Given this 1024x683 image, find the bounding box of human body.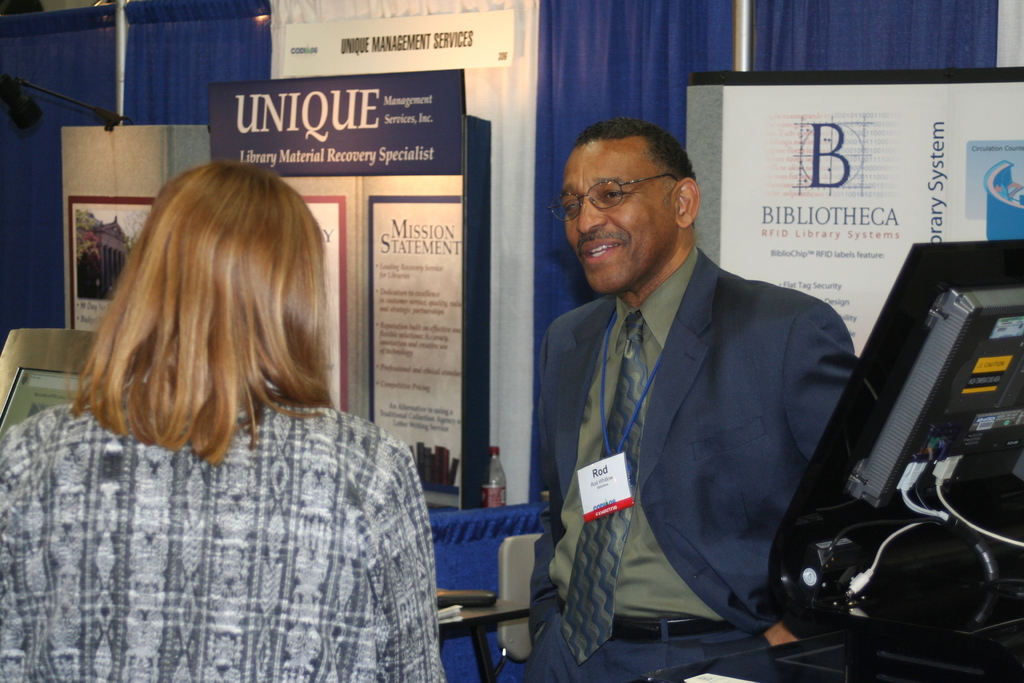
{"x1": 528, "y1": 126, "x2": 868, "y2": 670}.
